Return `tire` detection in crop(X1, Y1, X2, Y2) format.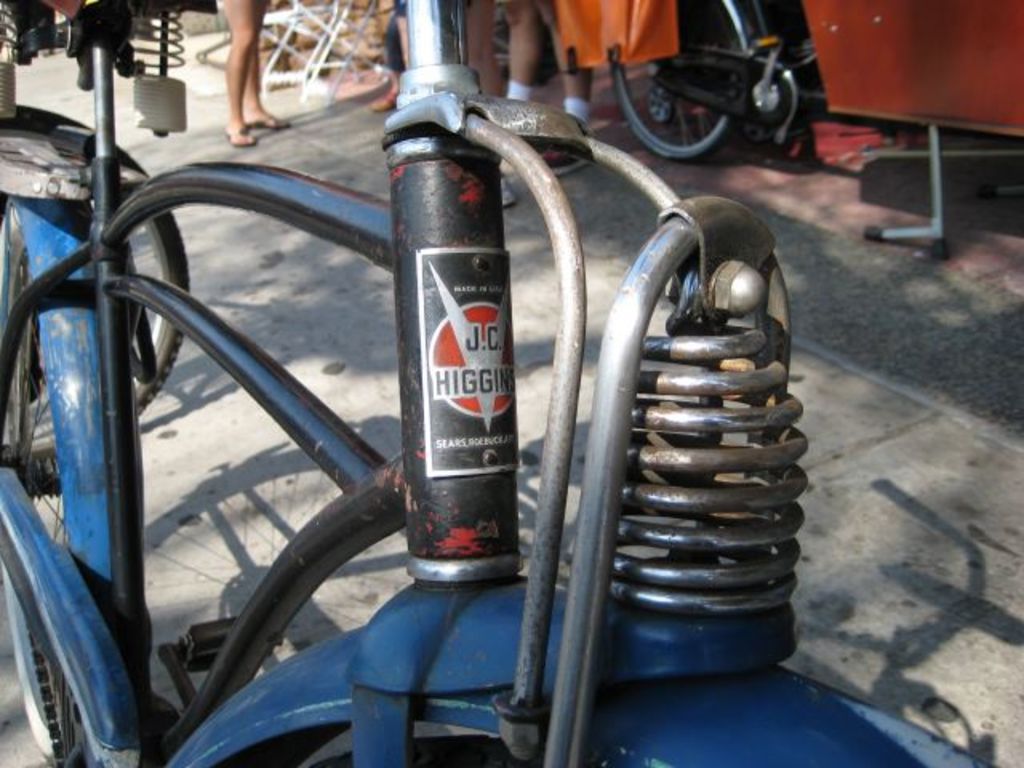
crop(0, 114, 190, 498).
